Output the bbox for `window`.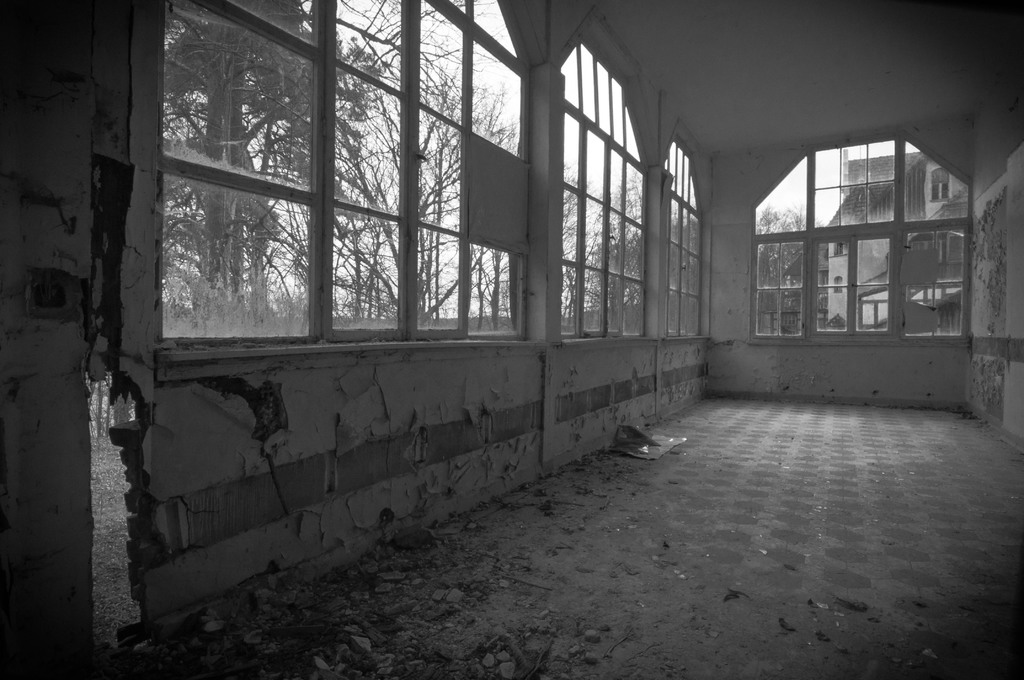
box(662, 125, 703, 337).
